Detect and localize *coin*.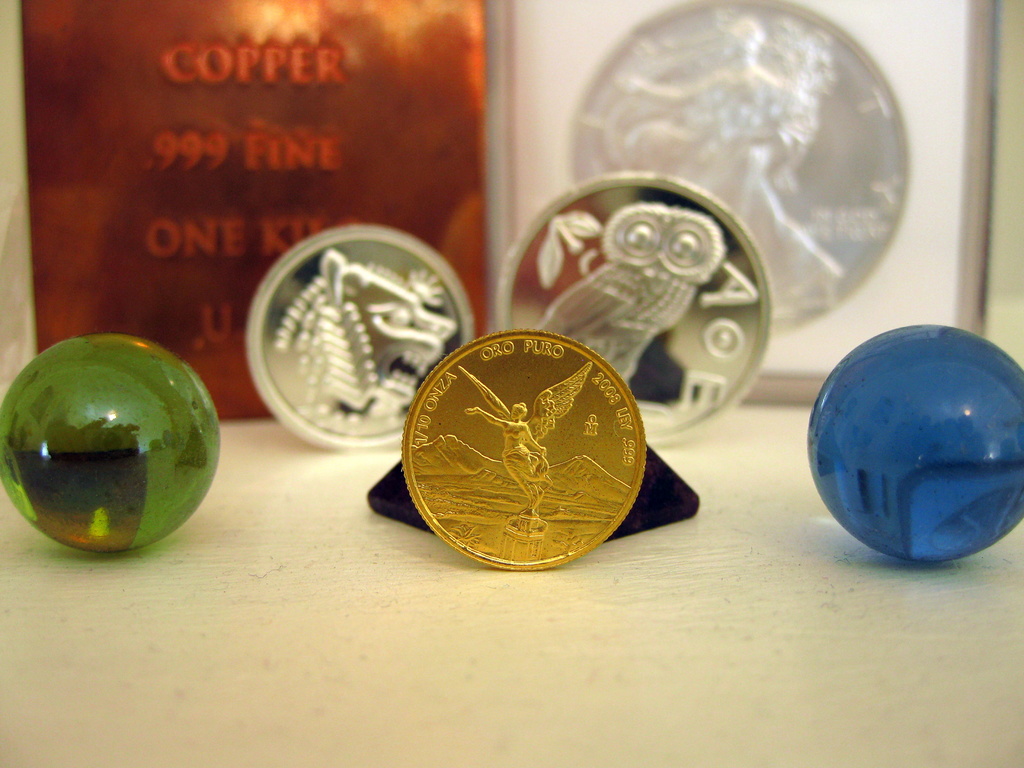
Localized at <box>397,325,649,574</box>.
